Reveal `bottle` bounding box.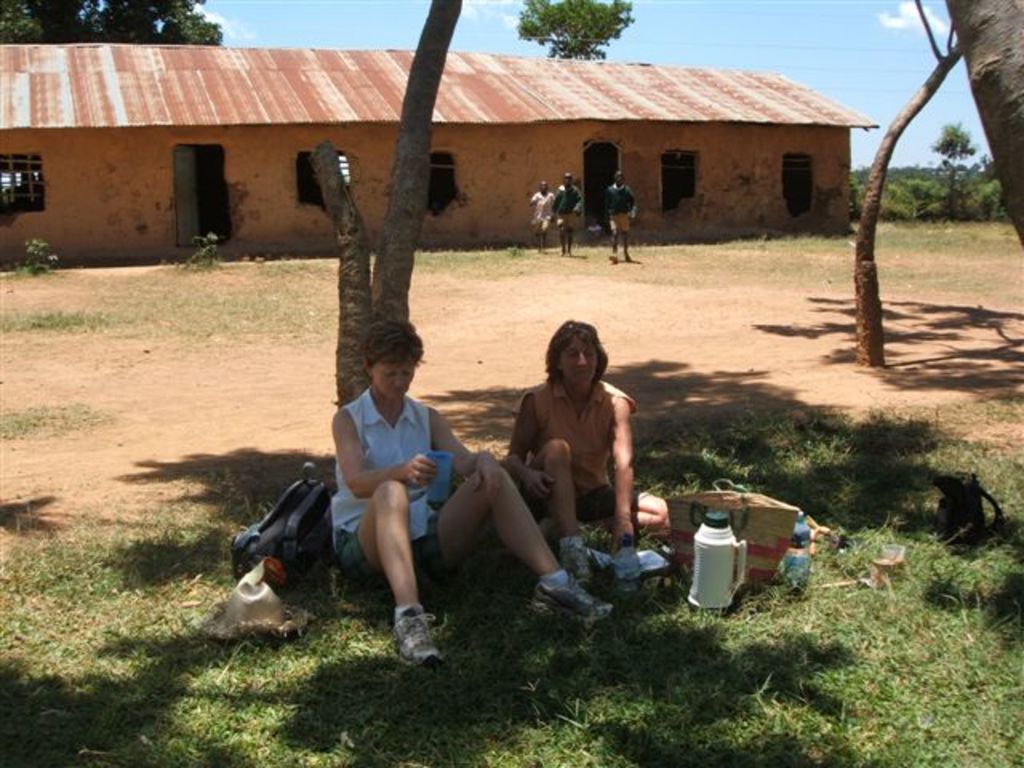
Revealed: (left=686, top=509, right=747, bottom=610).
